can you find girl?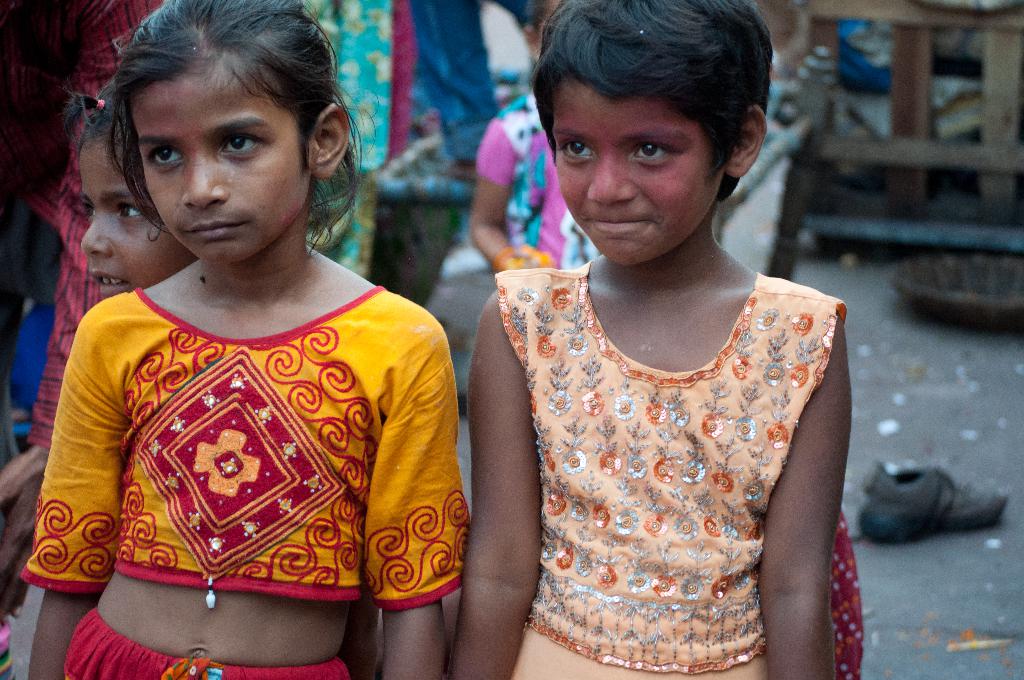
Yes, bounding box: Rect(64, 94, 204, 300).
